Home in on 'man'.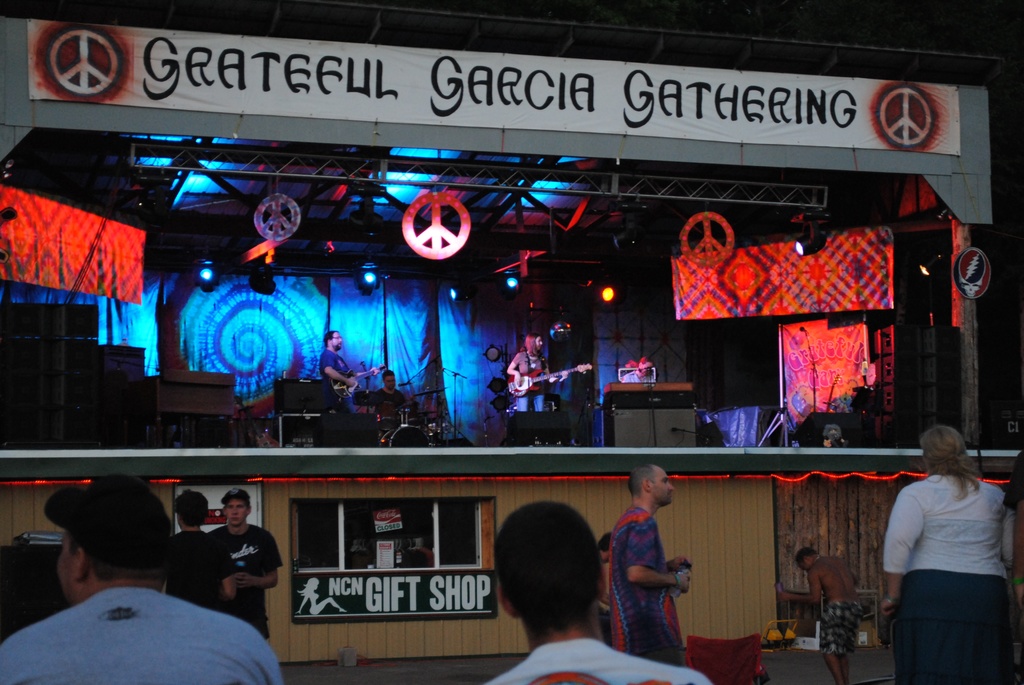
Homed in at region(493, 501, 712, 684).
